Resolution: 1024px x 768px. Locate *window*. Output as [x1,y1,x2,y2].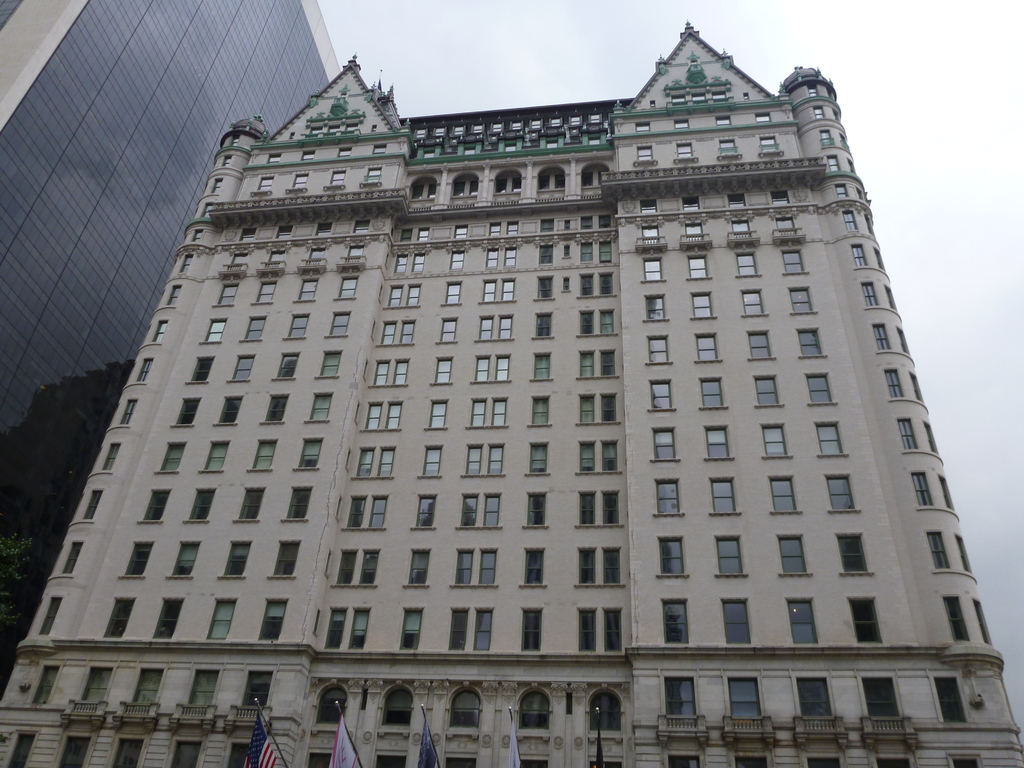
[831,105,843,126].
